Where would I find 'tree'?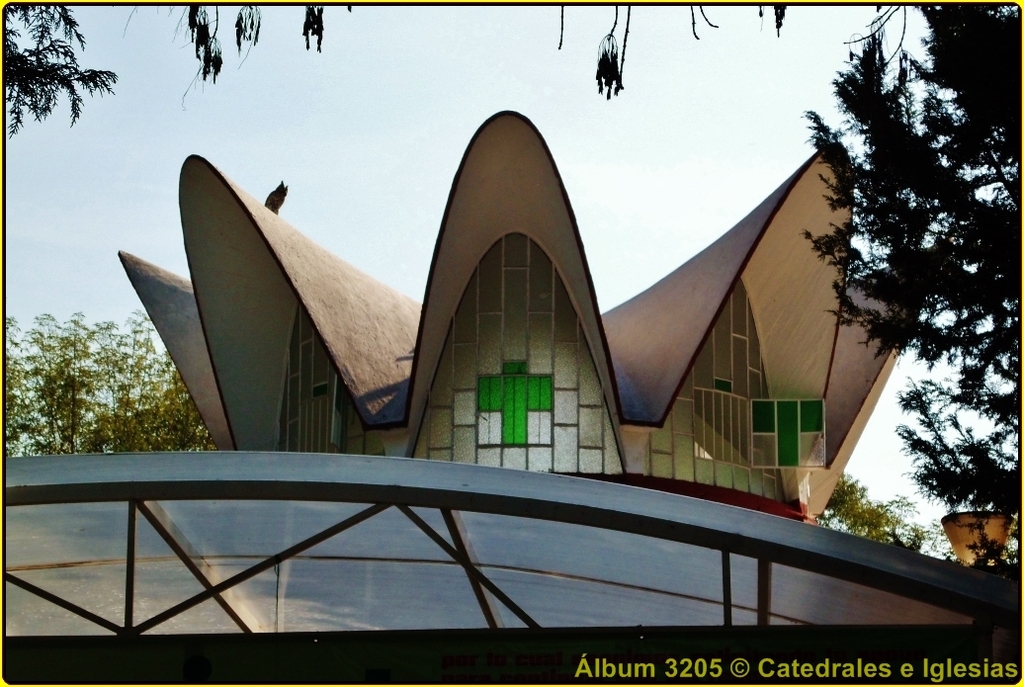
At region(0, 0, 788, 130).
